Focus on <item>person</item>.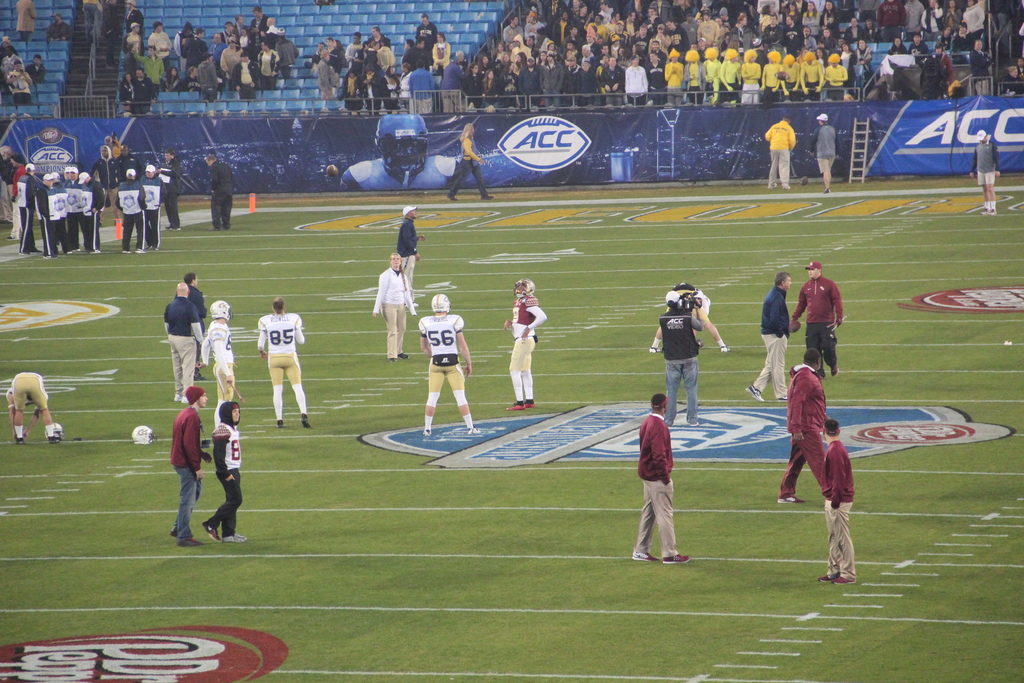
Focused at BBox(116, 168, 148, 263).
